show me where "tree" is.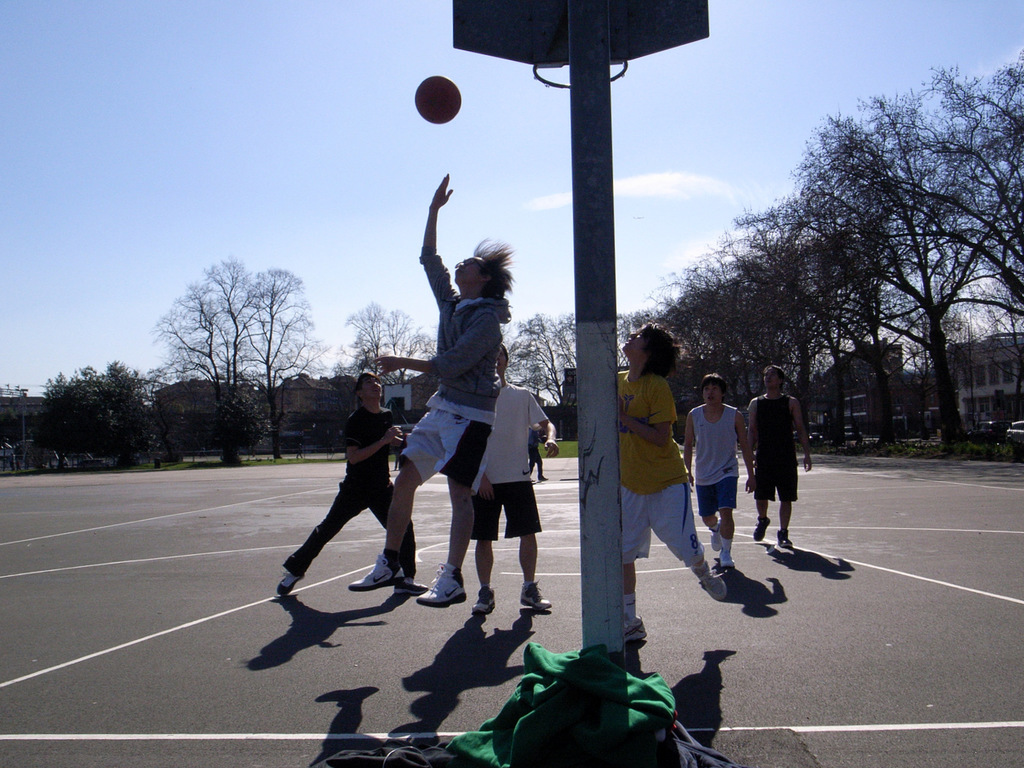
"tree" is at {"x1": 211, "y1": 389, "x2": 271, "y2": 465}.
